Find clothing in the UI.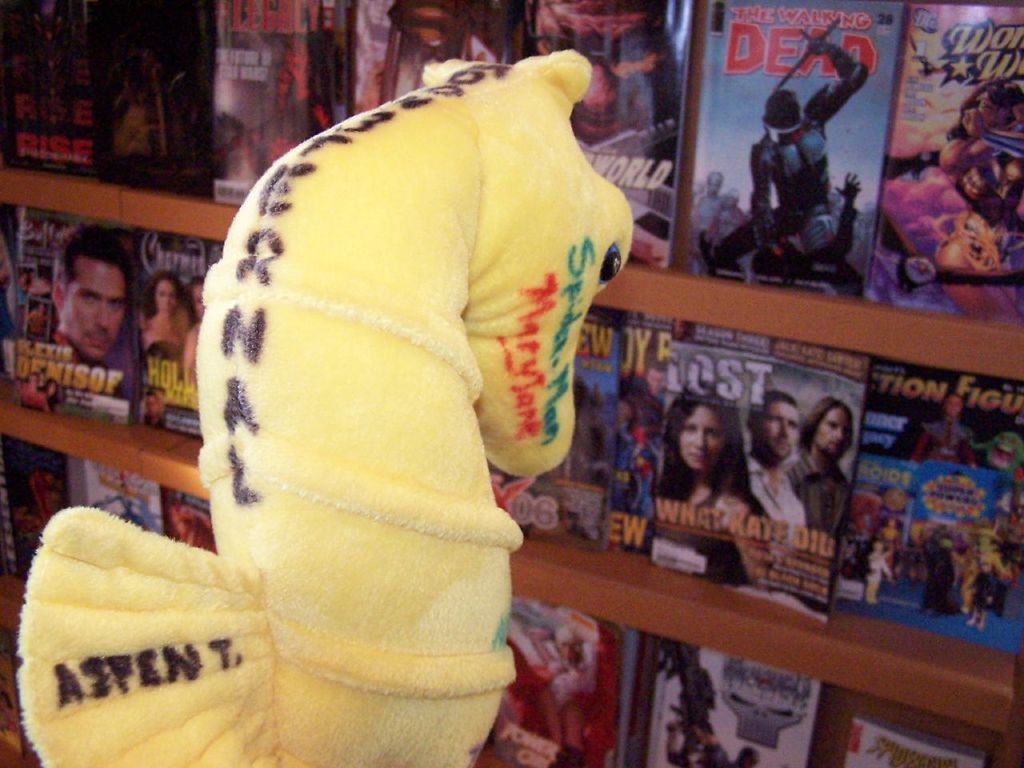
UI element at box(787, 449, 850, 553).
